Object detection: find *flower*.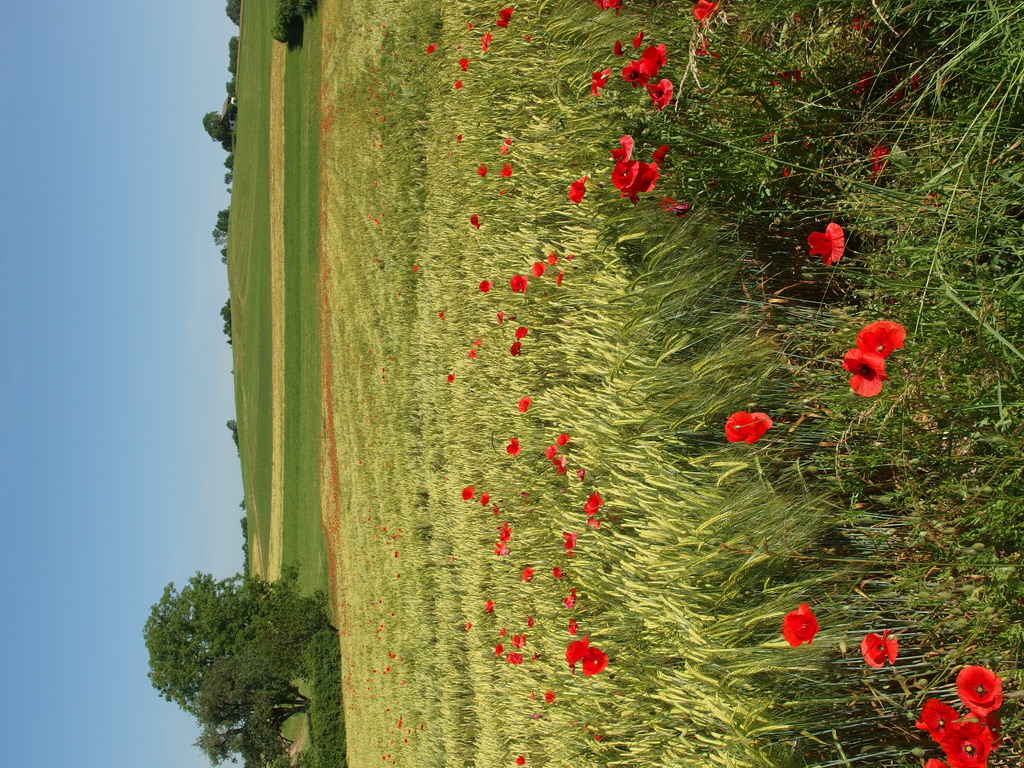
rect(374, 106, 378, 108).
